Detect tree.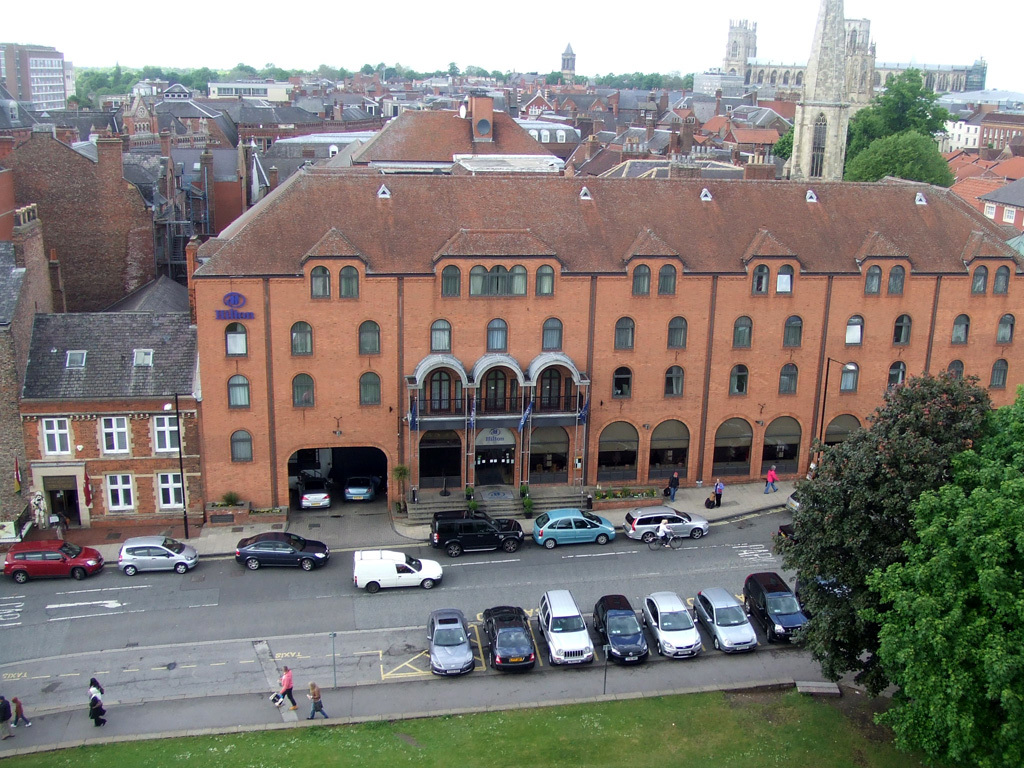
Detected at rect(769, 128, 805, 168).
